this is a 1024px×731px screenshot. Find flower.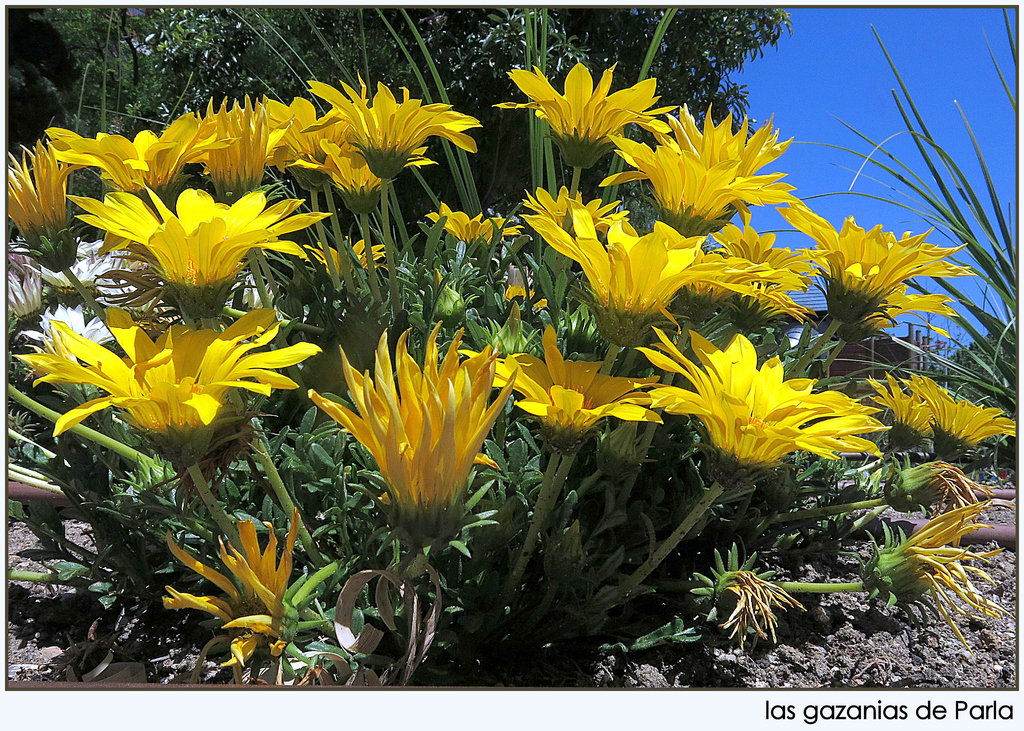
Bounding box: region(827, 283, 957, 345).
